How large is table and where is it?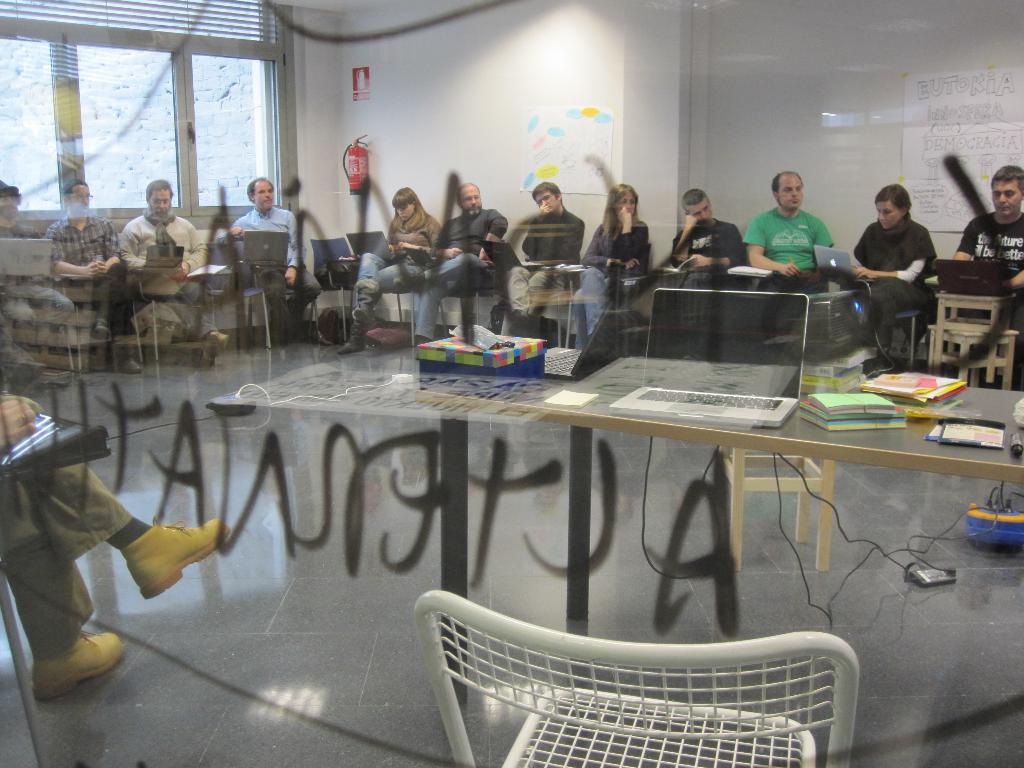
Bounding box: region(132, 309, 951, 728).
